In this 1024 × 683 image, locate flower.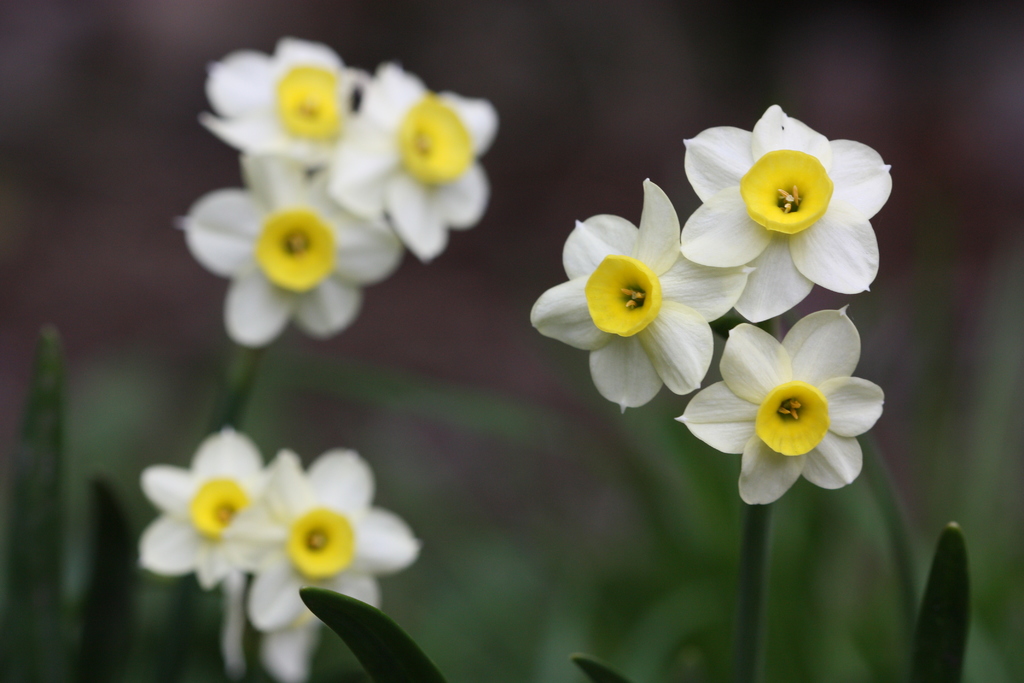
Bounding box: (left=175, top=147, right=410, bottom=348).
